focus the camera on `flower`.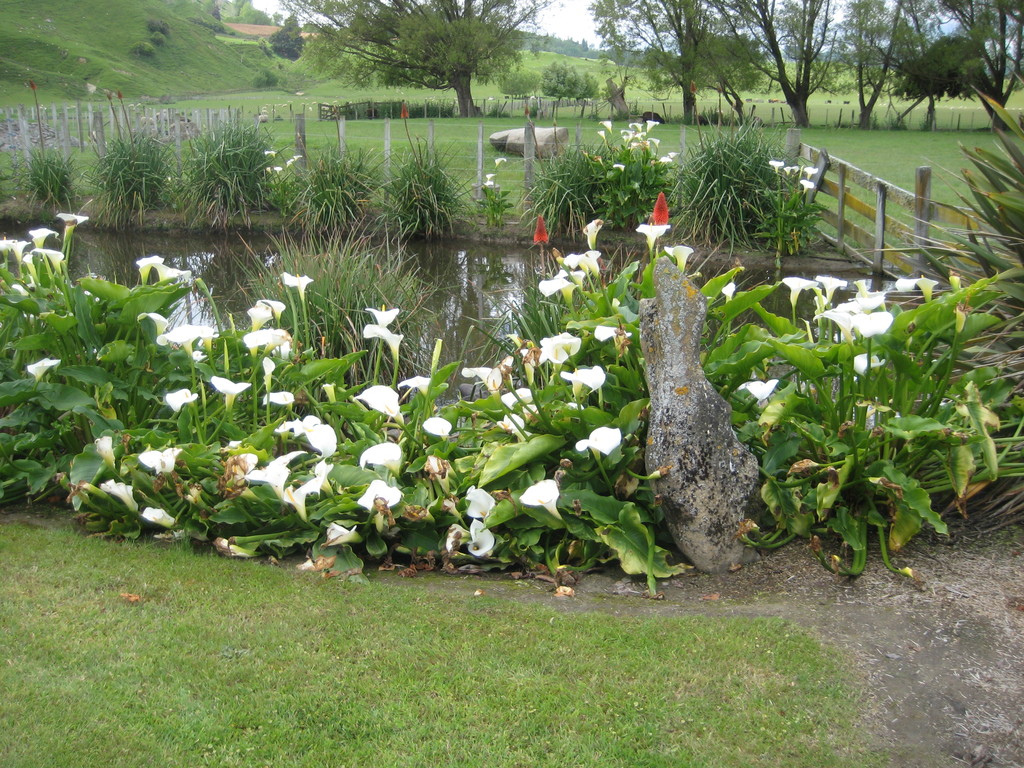
Focus region: (left=325, top=521, right=364, bottom=546).
